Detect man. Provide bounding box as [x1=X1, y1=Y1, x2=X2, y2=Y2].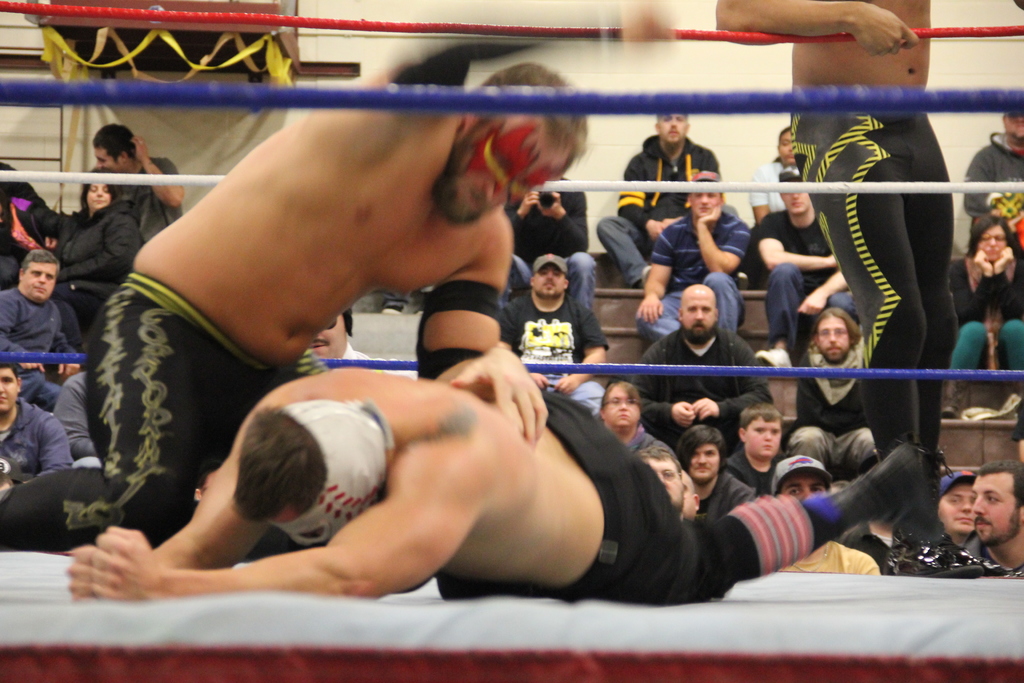
[x1=88, y1=121, x2=186, y2=245].
